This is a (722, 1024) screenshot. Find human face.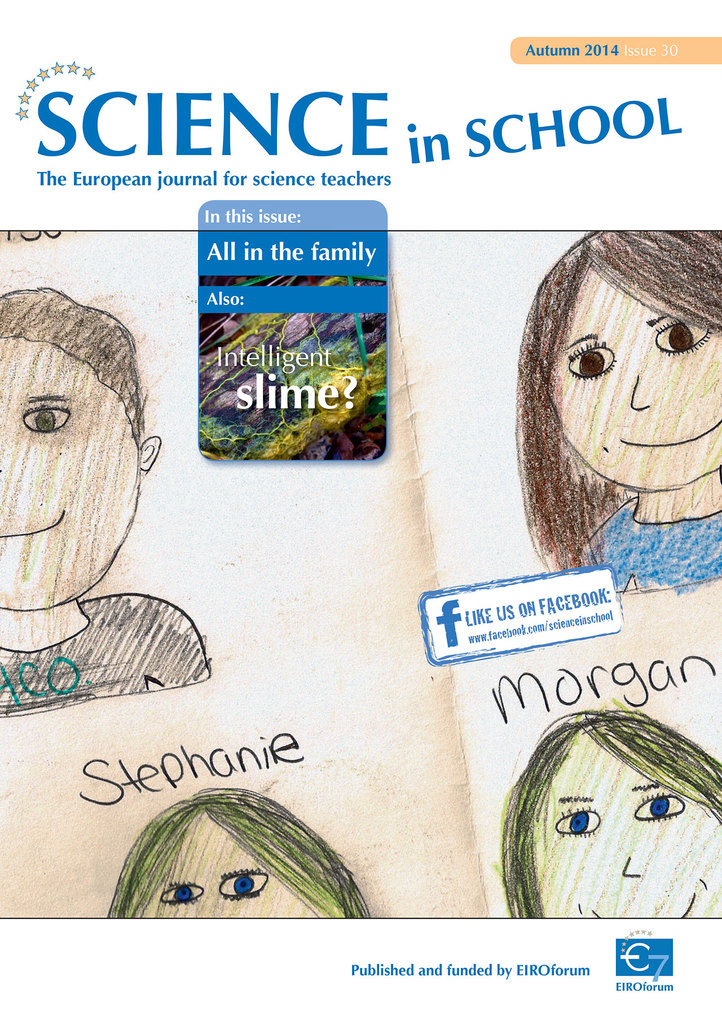
Bounding box: box(0, 337, 142, 608).
